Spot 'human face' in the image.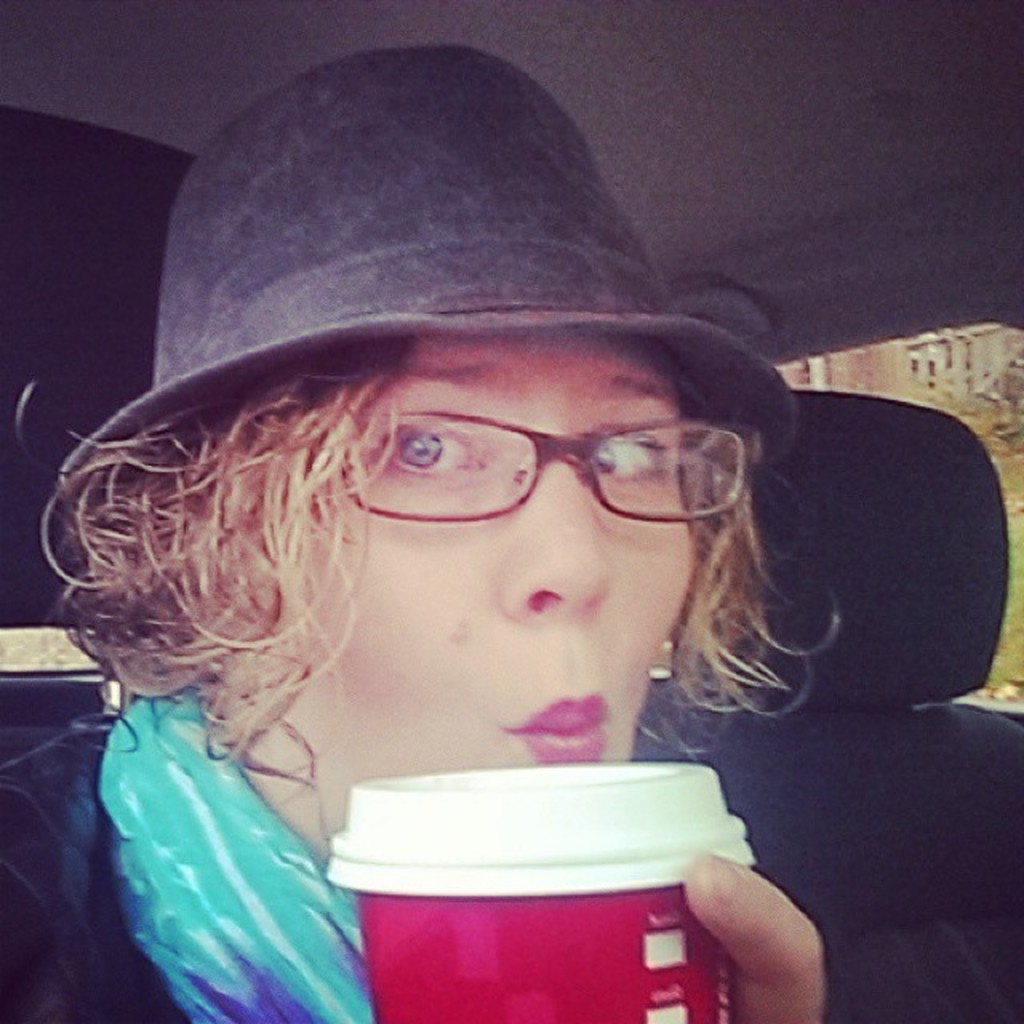
'human face' found at bbox=(293, 333, 688, 771).
